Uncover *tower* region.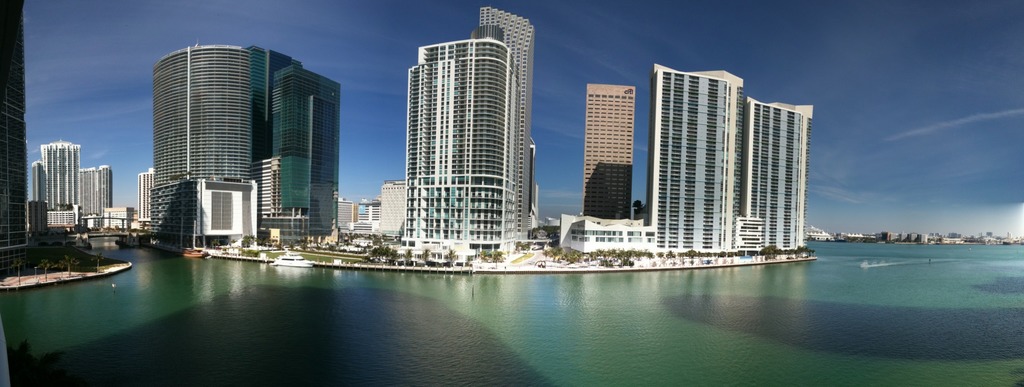
Uncovered: <bbox>740, 103, 813, 251</bbox>.
